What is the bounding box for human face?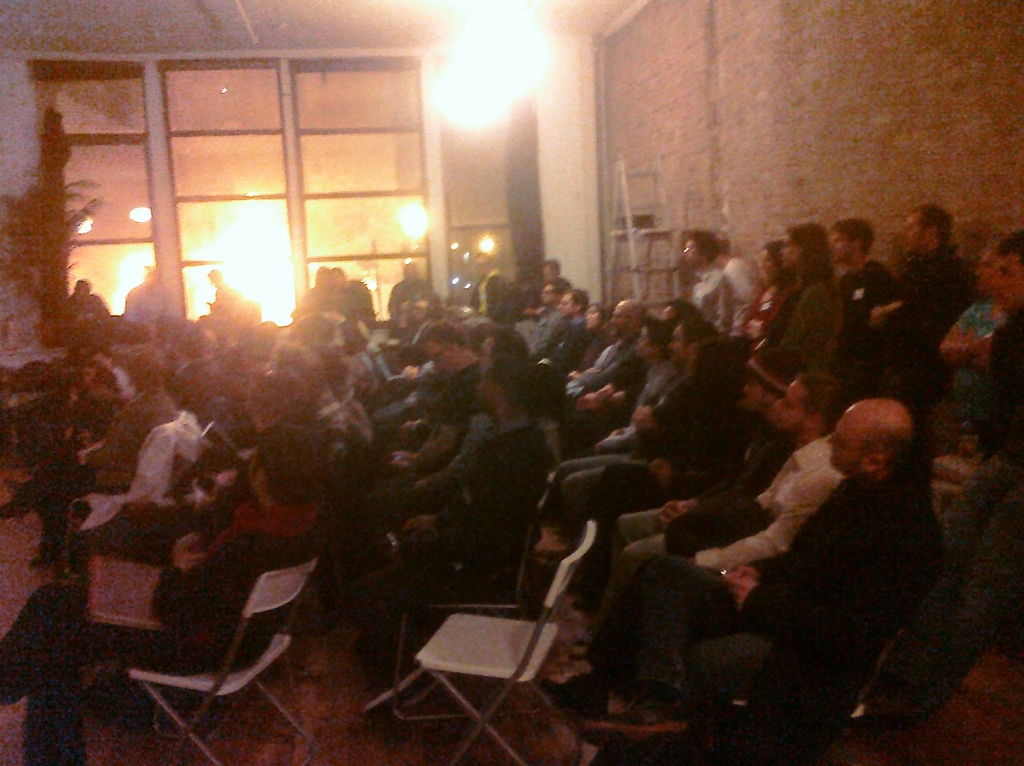
991:250:1023:314.
